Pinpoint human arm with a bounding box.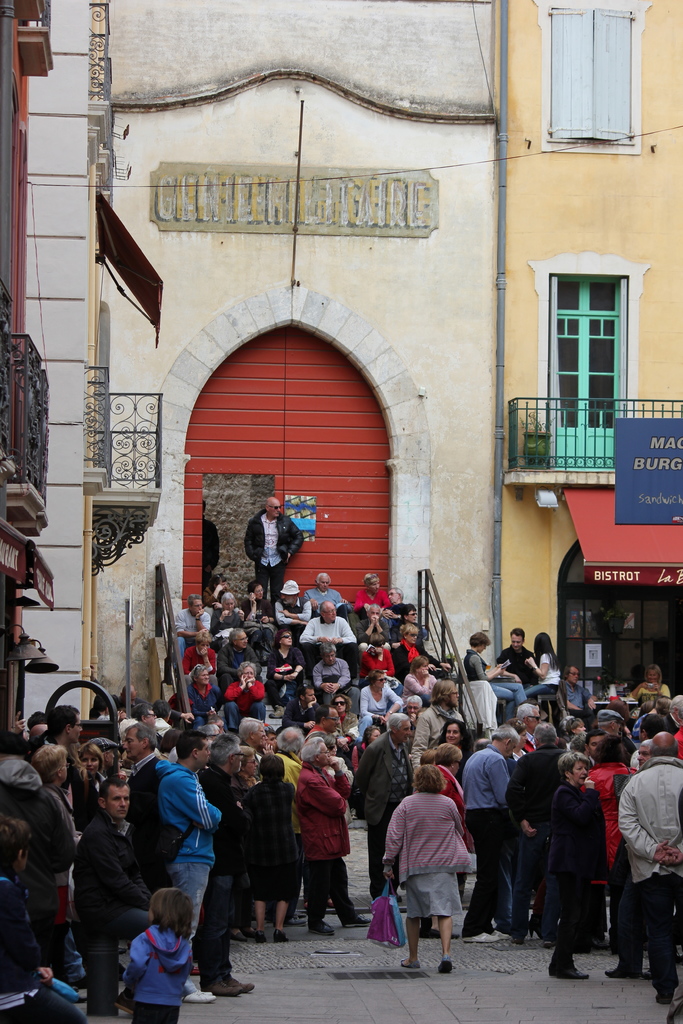
{"x1": 287, "y1": 523, "x2": 306, "y2": 563}.
